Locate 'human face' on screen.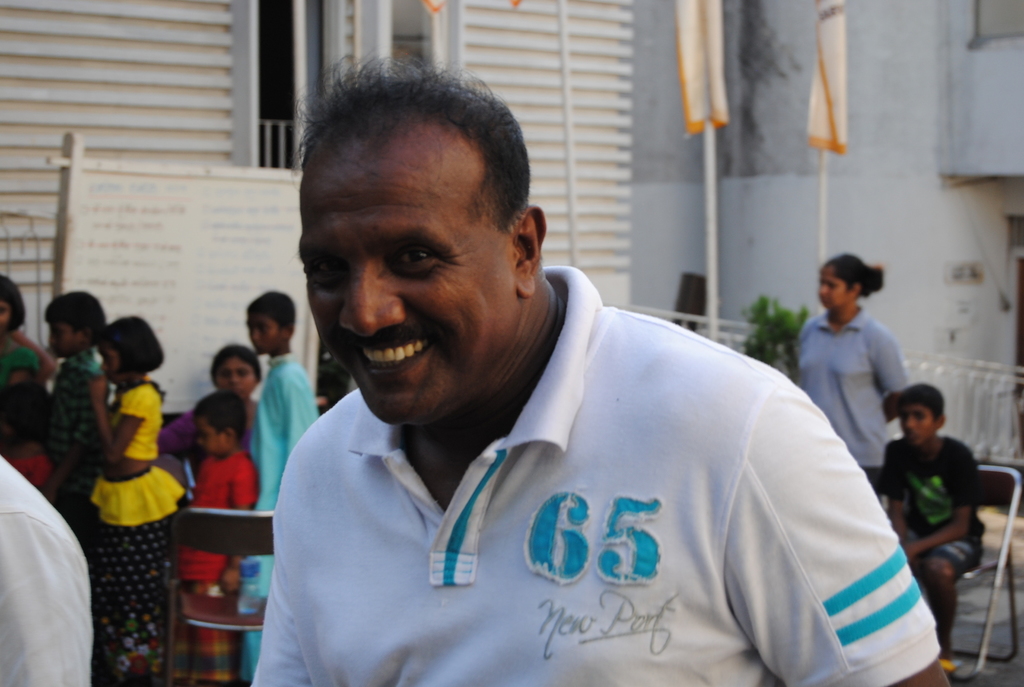
On screen at [left=243, top=316, right=284, bottom=355].
